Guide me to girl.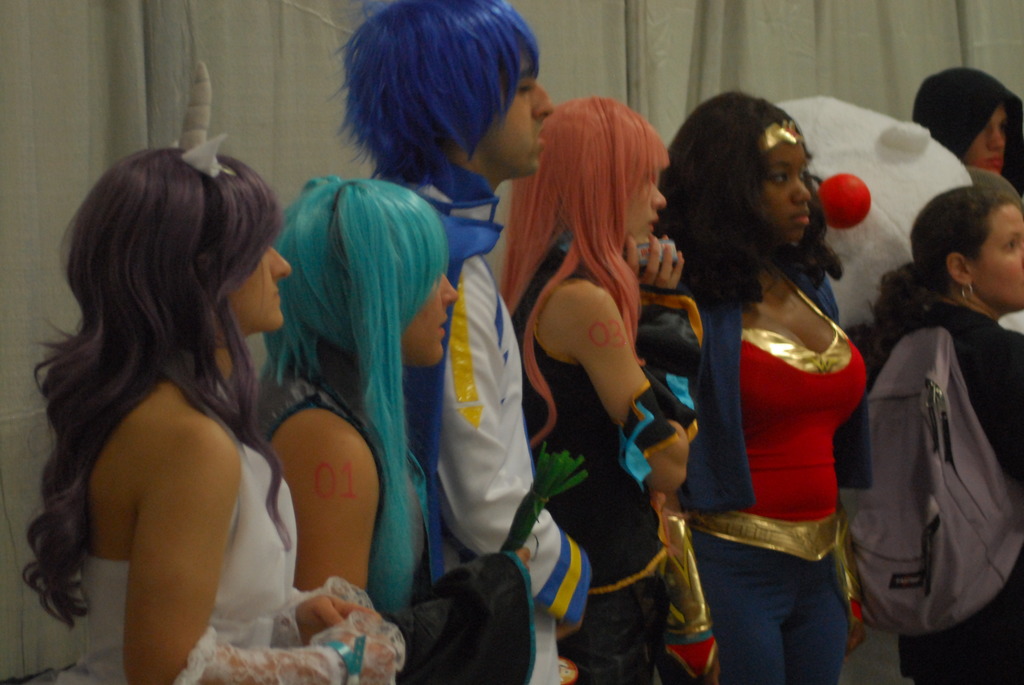
Guidance: detection(500, 97, 684, 684).
